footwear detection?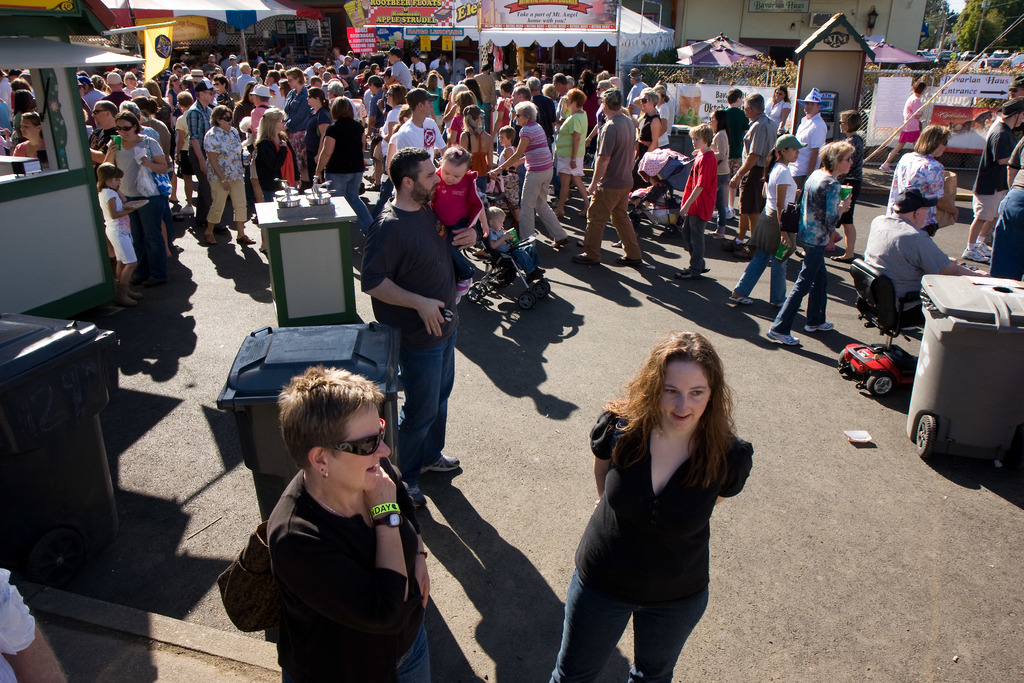
(left=710, top=208, right=731, bottom=220)
